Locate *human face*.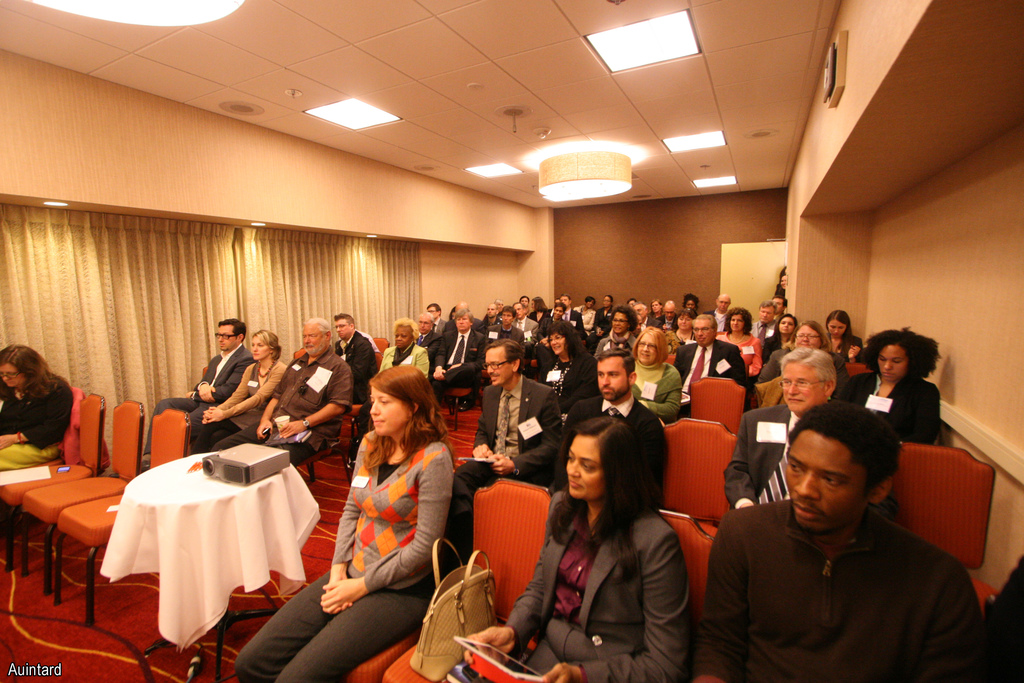
Bounding box: region(877, 346, 908, 383).
